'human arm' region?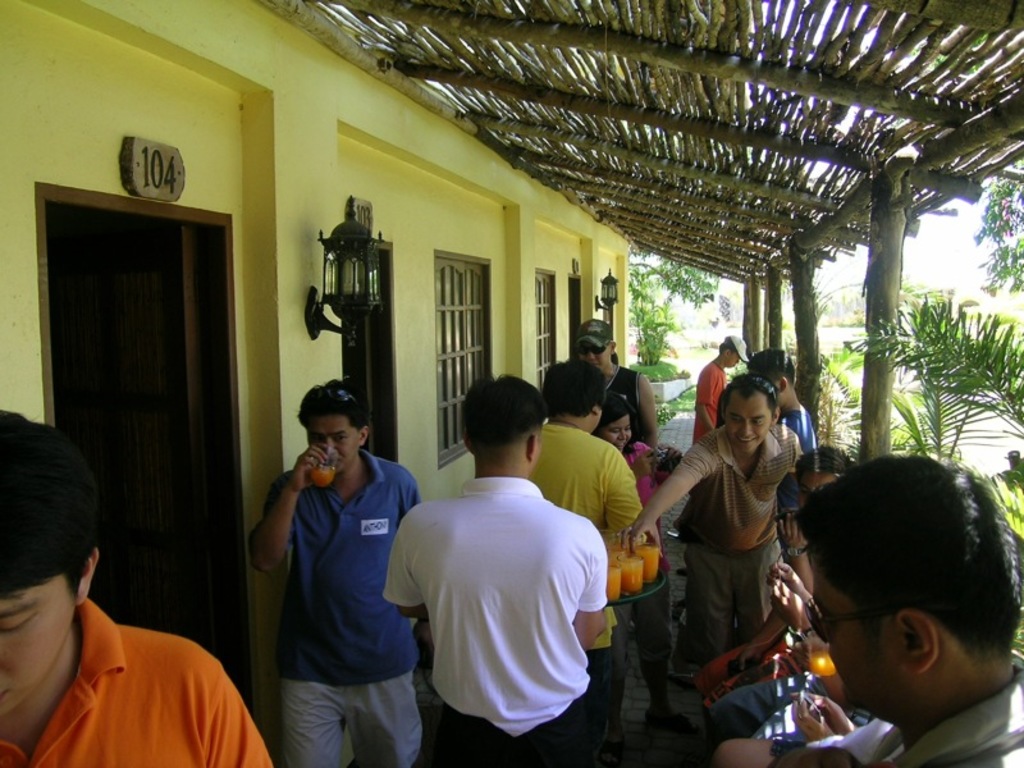
l=639, t=445, r=659, b=484
